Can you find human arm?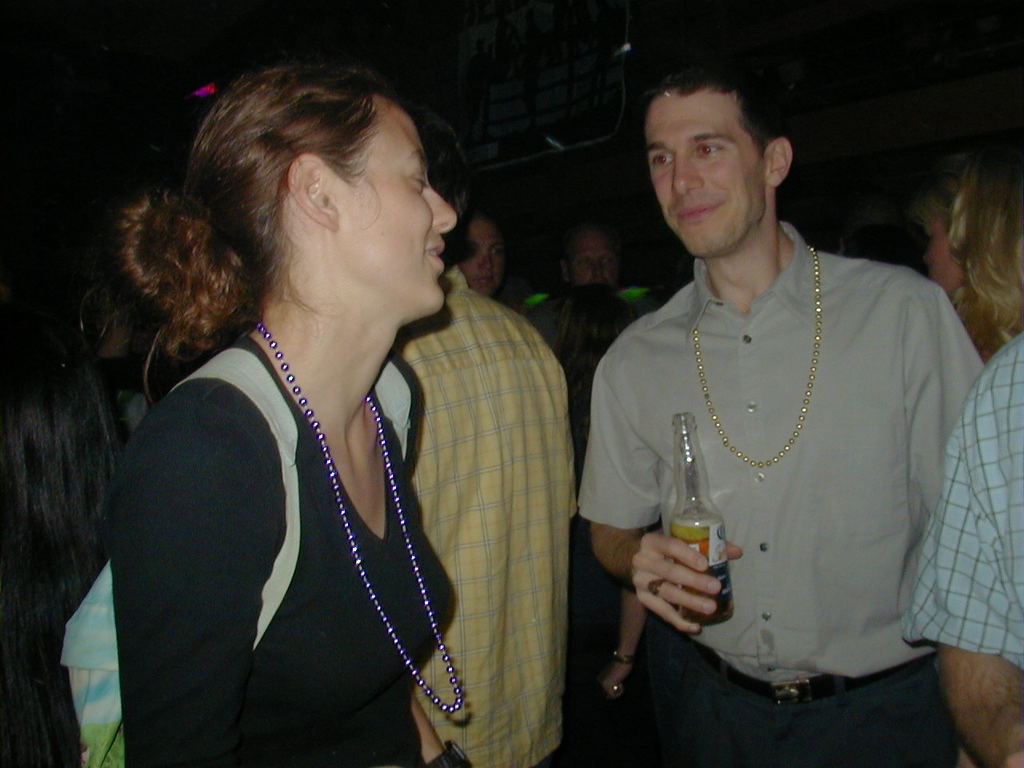
Yes, bounding box: 116:399:284:767.
